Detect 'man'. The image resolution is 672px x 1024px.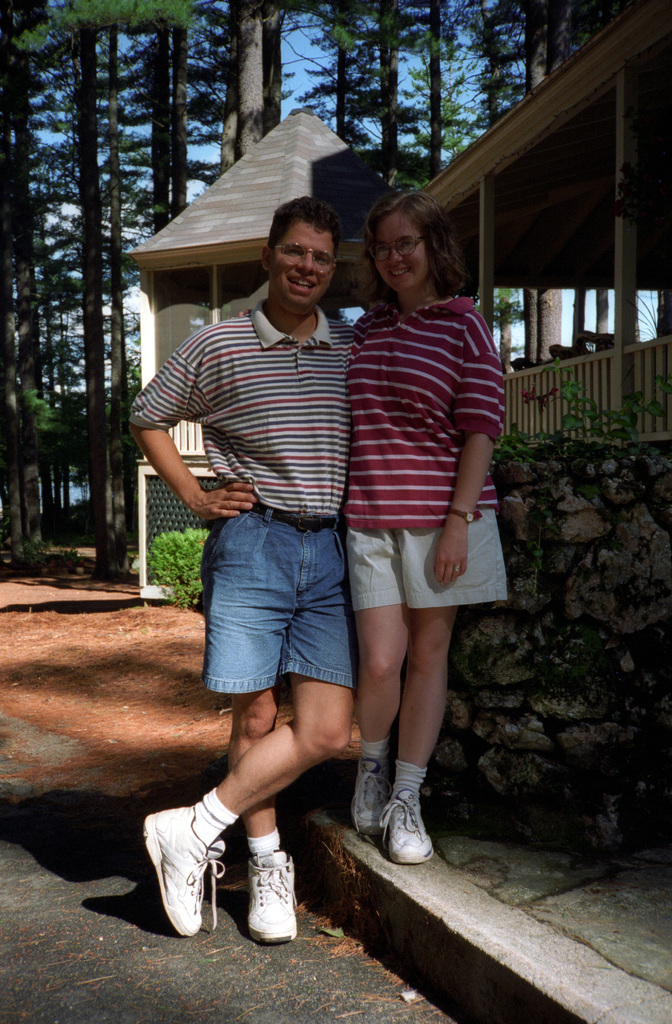
(147, 163, 428, 936).
